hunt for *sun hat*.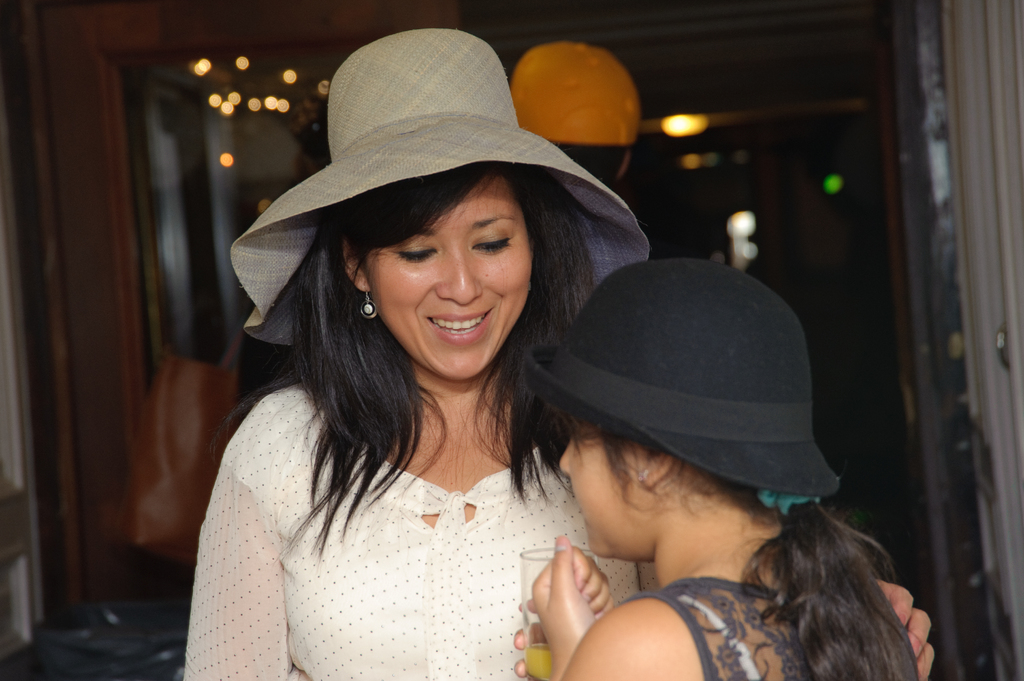
Hunted down at locate(505, 37, 646, 150).
